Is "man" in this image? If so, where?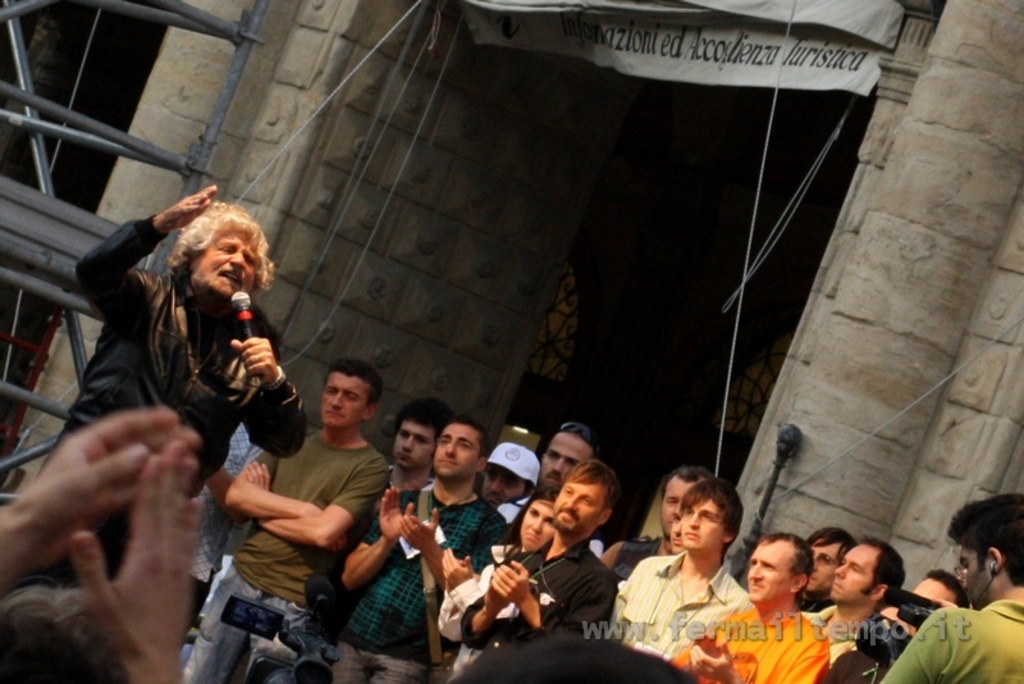
Yes, at <box>800,530,854,612</box>.
